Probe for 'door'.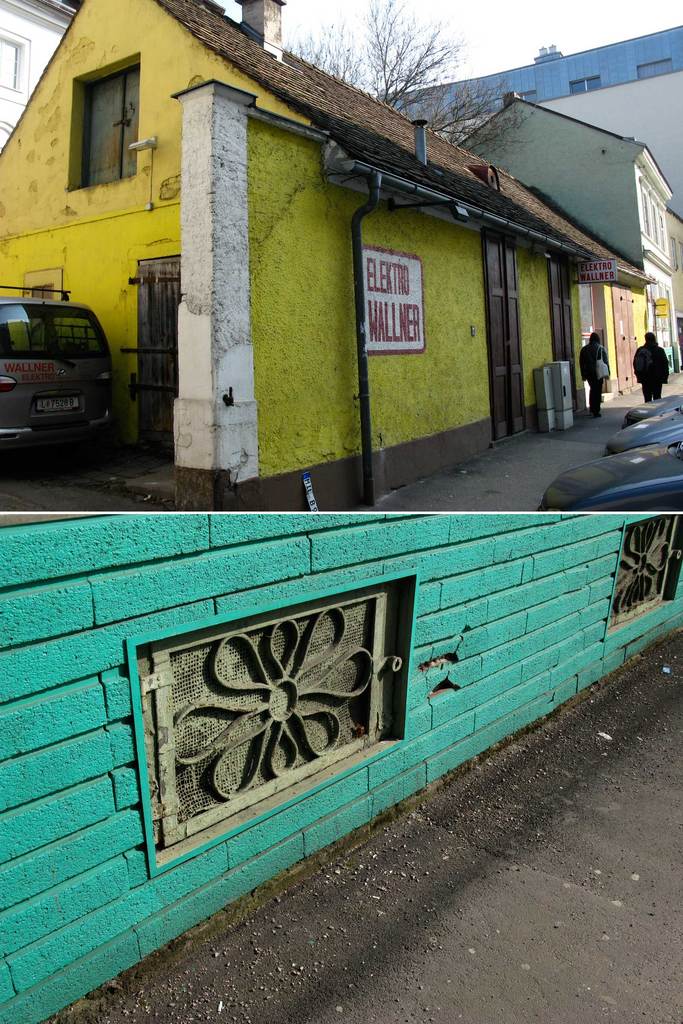
Probe result: 479/225/525/443.
